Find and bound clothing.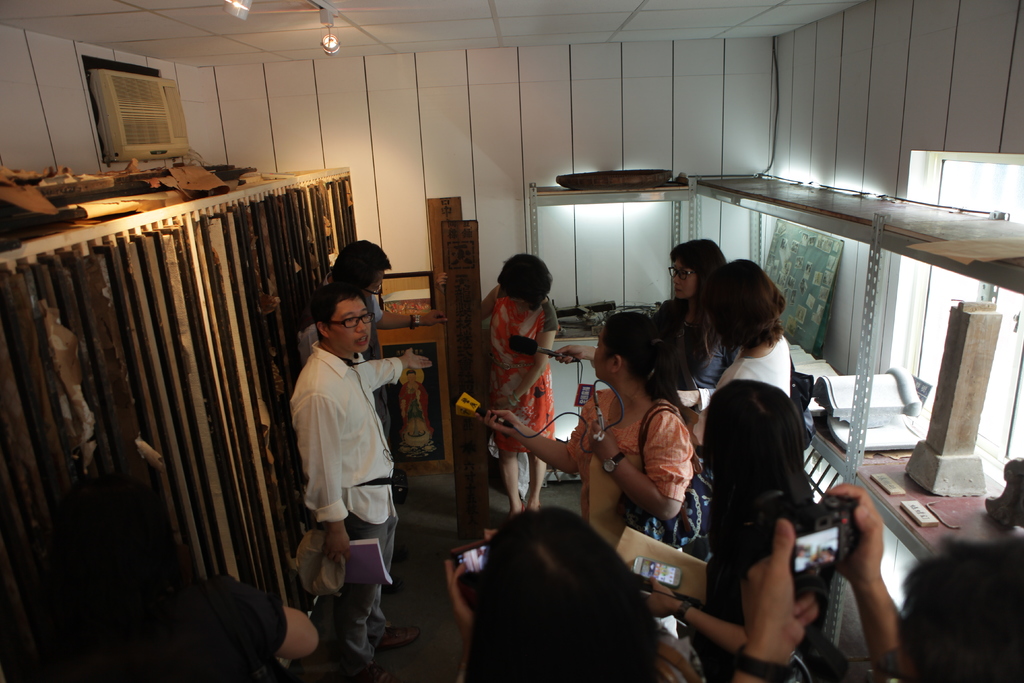
Bound: box=[492, 283, 563, 452].
